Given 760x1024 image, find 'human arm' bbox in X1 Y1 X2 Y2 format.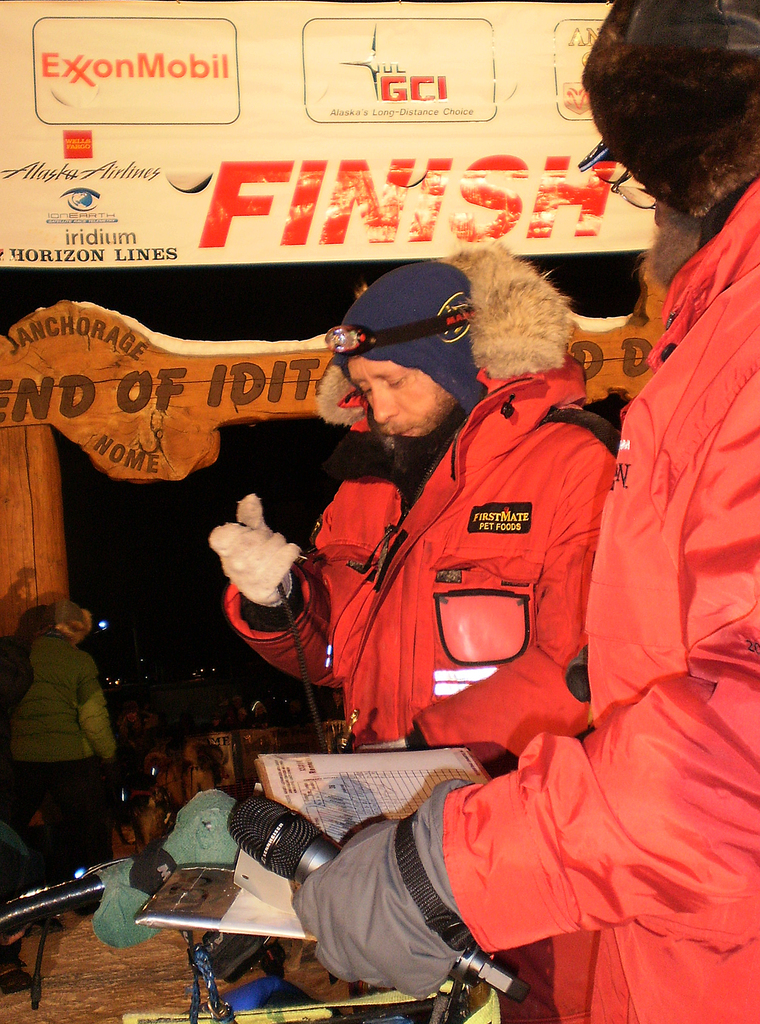
374 435 607 774.
